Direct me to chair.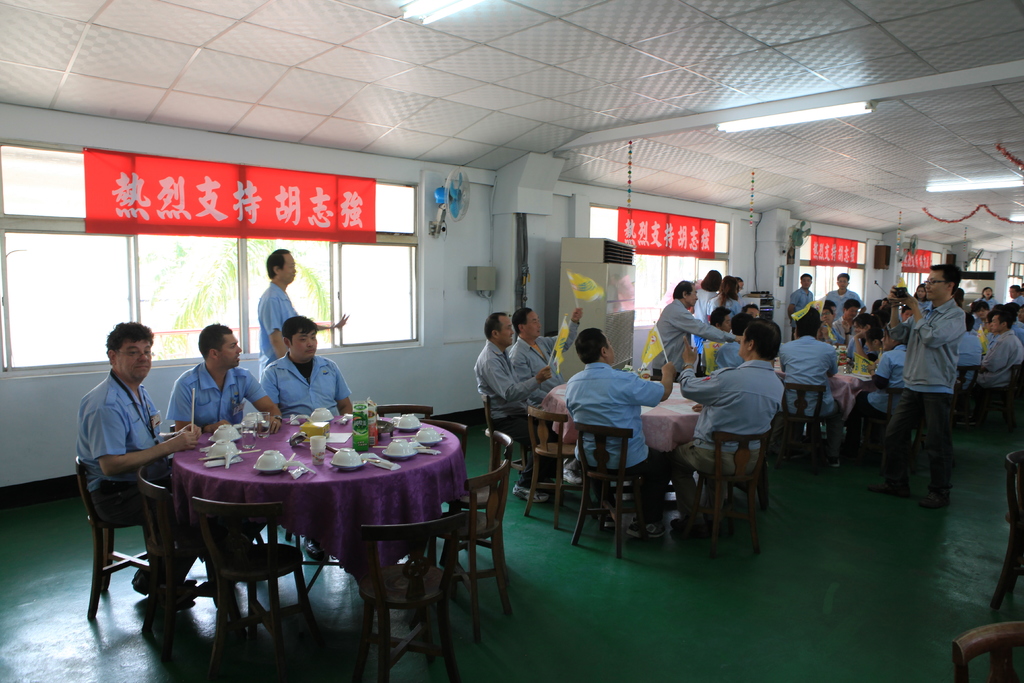
Direction: 951:620:1023:682.
